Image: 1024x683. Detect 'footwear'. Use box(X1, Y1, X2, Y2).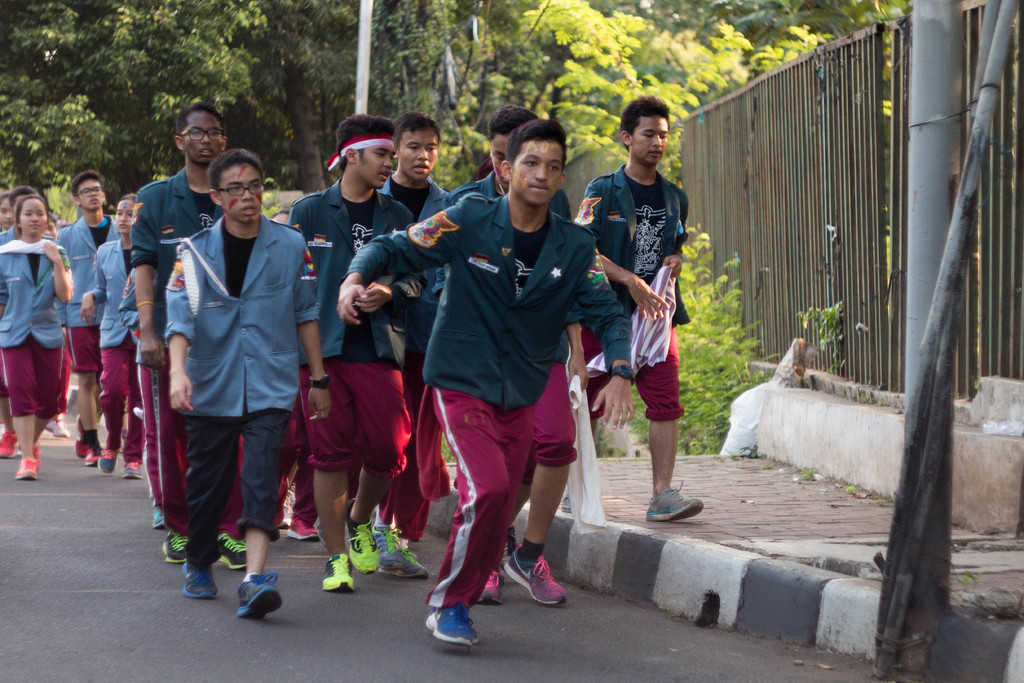
box(217, 531, 257, 573).
